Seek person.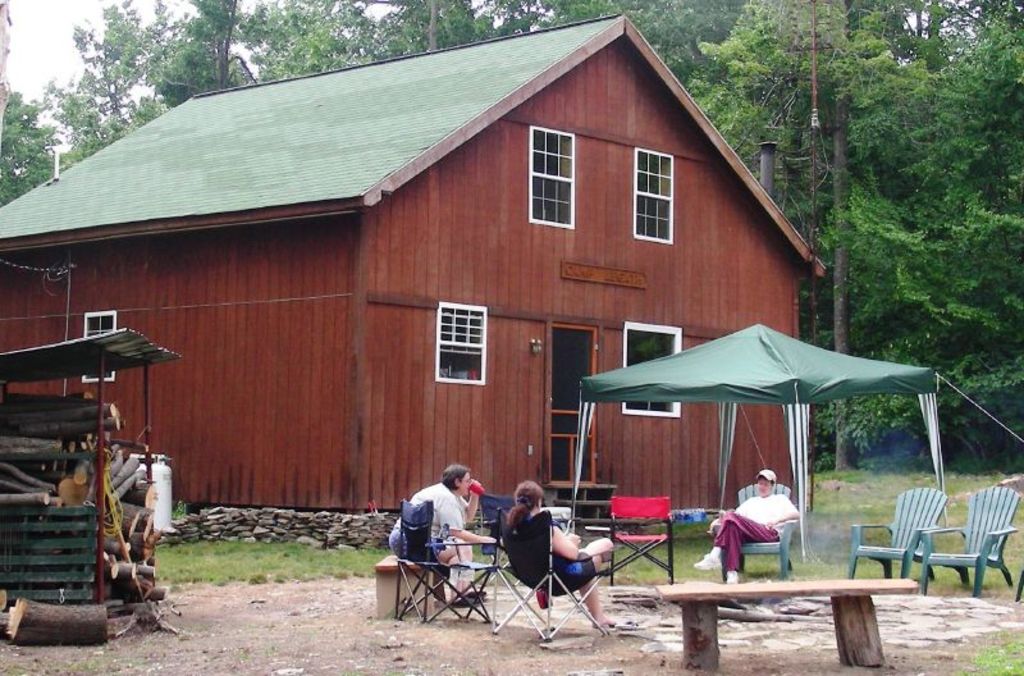
(506, 479, 616, 625).
